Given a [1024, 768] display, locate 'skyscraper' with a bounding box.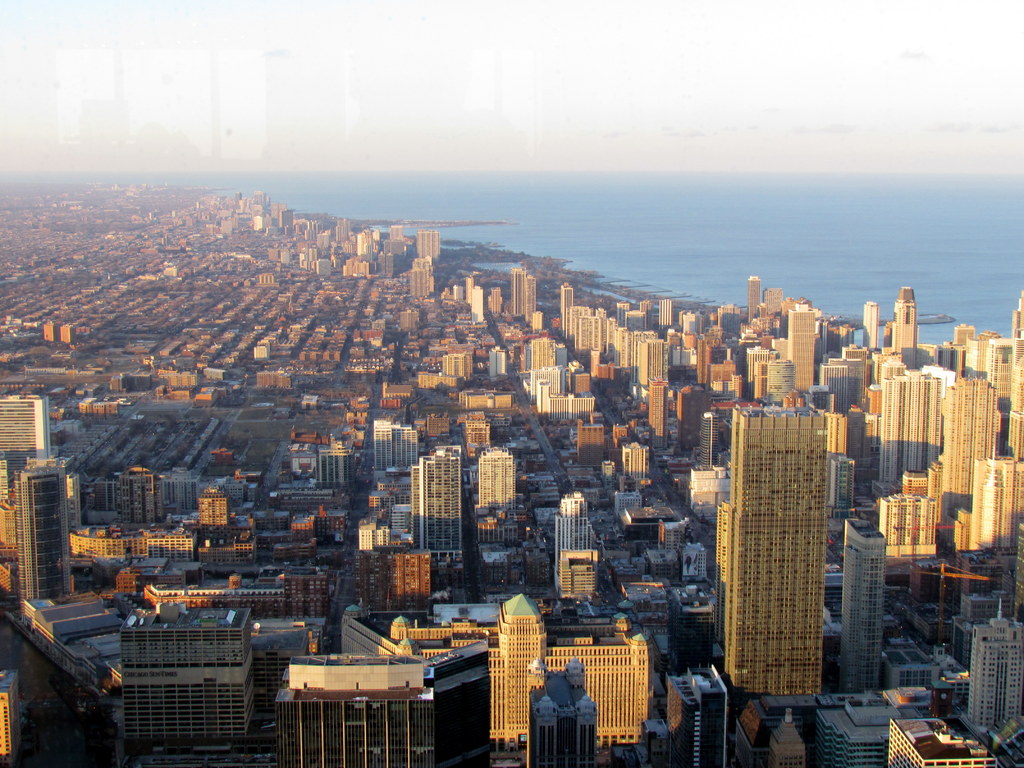
Located: {"x1": 744, "y1": 274, "x2": 759, "y2": 327}.
